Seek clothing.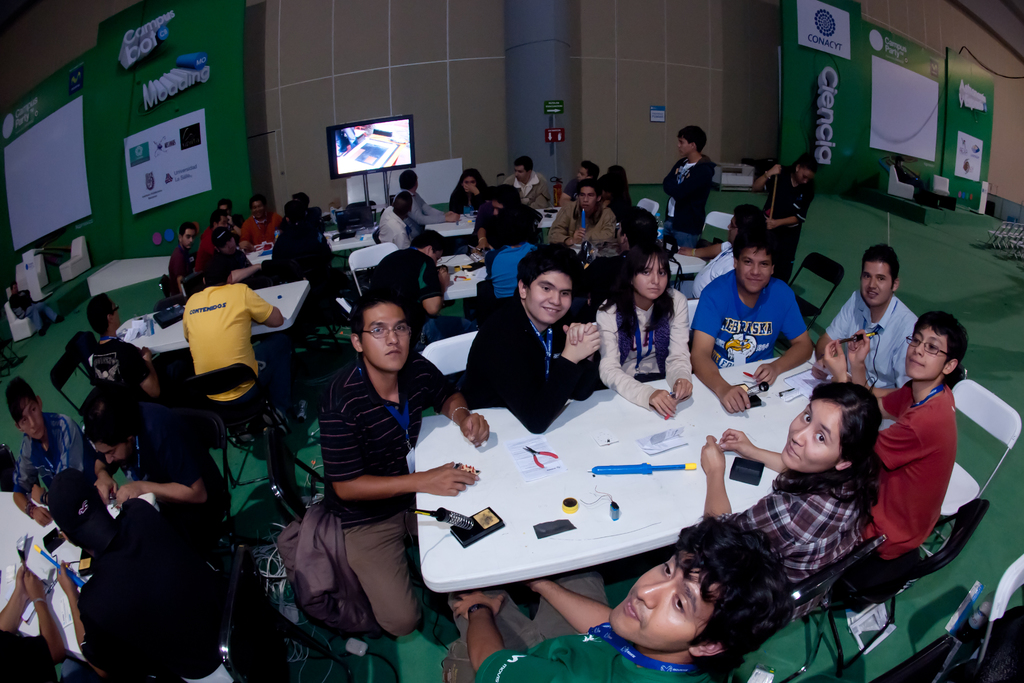
[96,411,237,535].
